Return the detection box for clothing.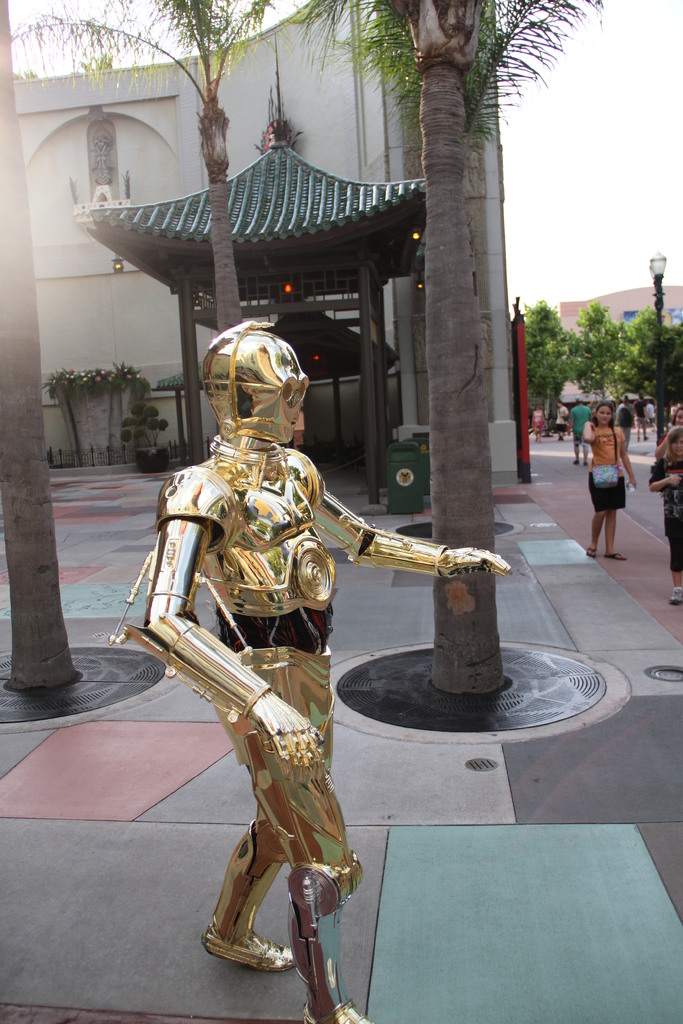
box(588, 417, 629, 512).
